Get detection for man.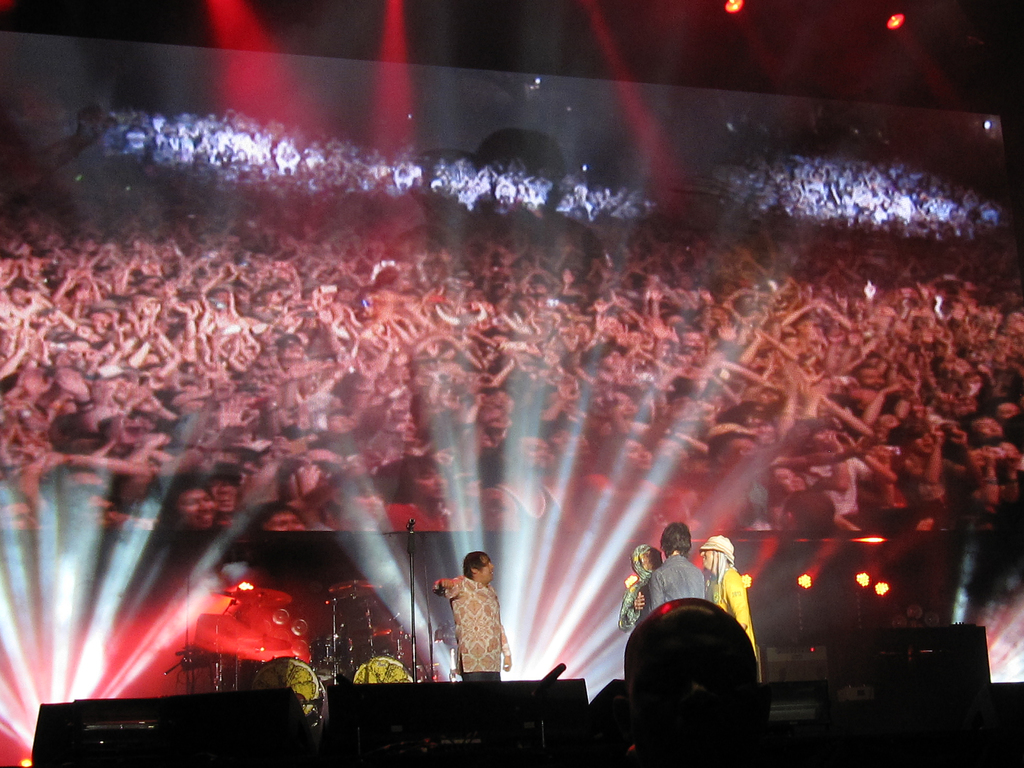
Detection: 383, 456, 468, 540.
